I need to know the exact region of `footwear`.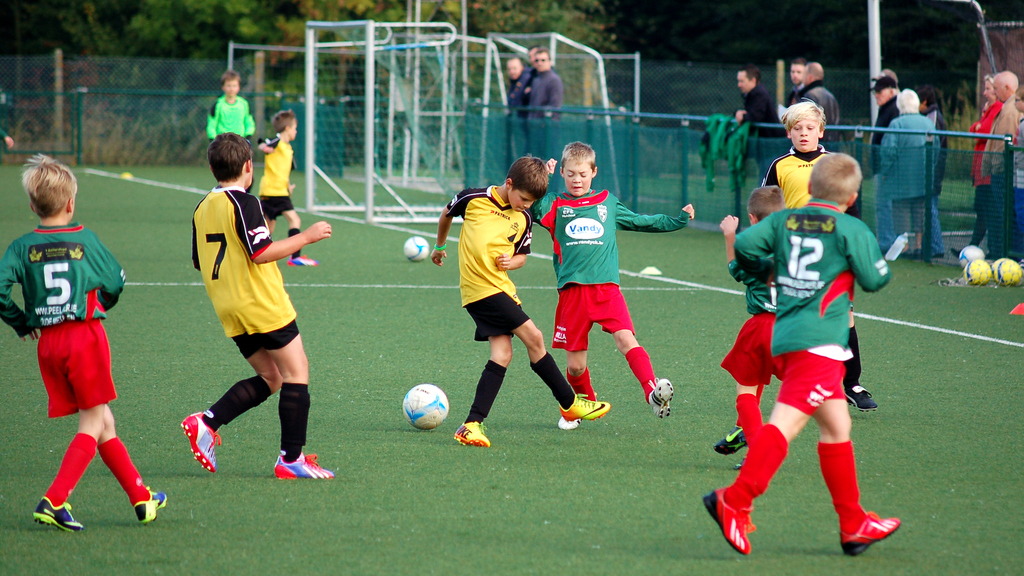
Region: 848 384 876 410.
